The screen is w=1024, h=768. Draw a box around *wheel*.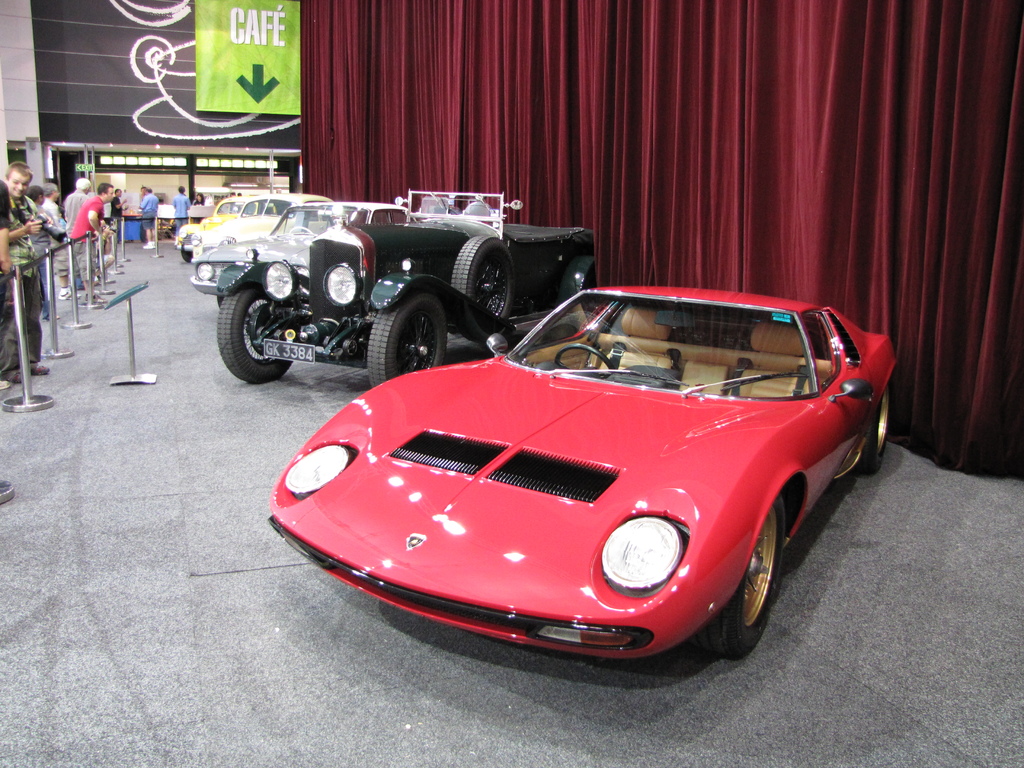
<bbox>365, 292, 451, 390</bbox>.
